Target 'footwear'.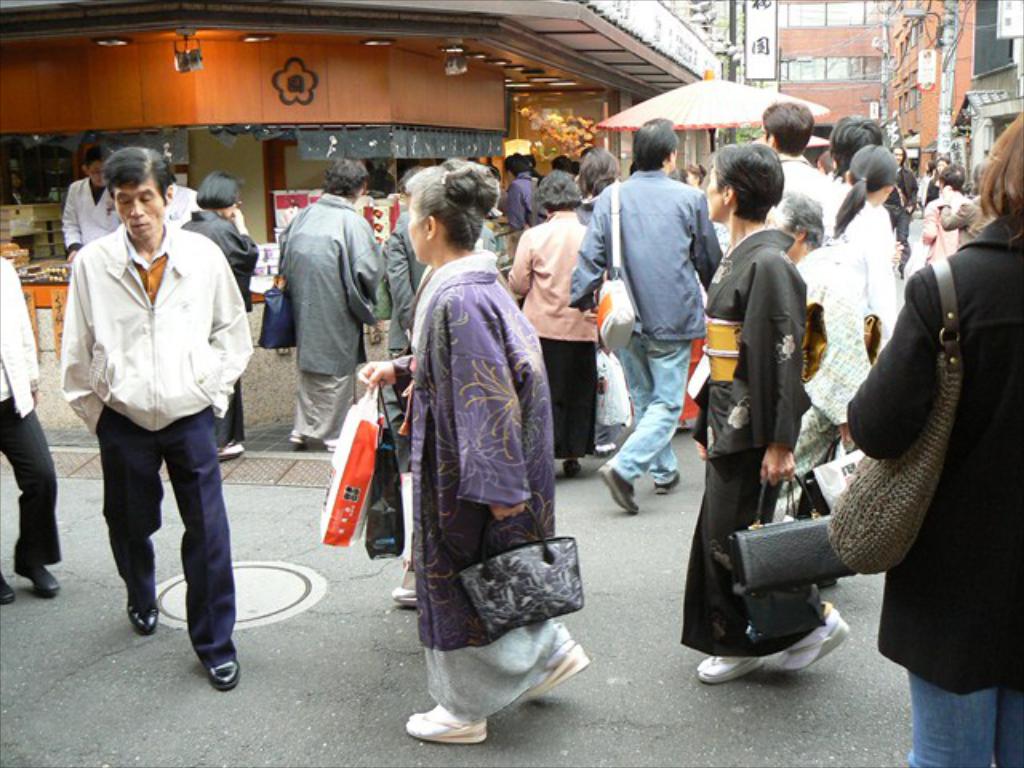
Target region: locate(397, 555, 416, 600).
